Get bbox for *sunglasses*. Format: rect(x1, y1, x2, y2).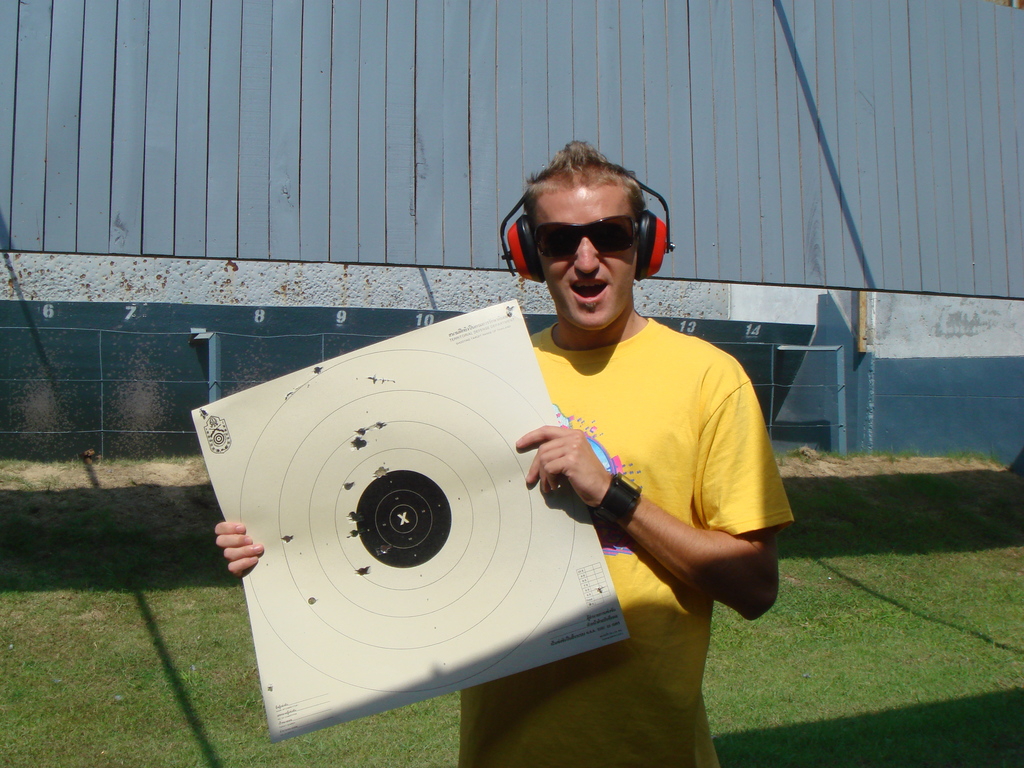
rect(531, 213, 639, 262).
